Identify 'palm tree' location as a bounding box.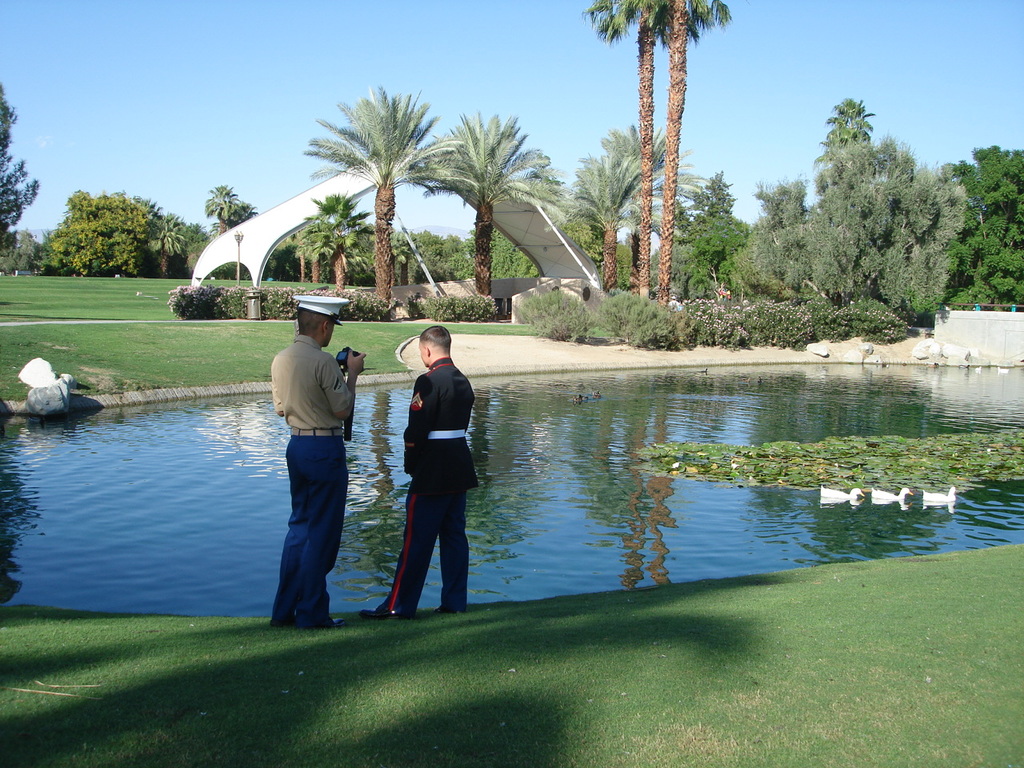
[left=591, top=126, right=695, bottom=300].
